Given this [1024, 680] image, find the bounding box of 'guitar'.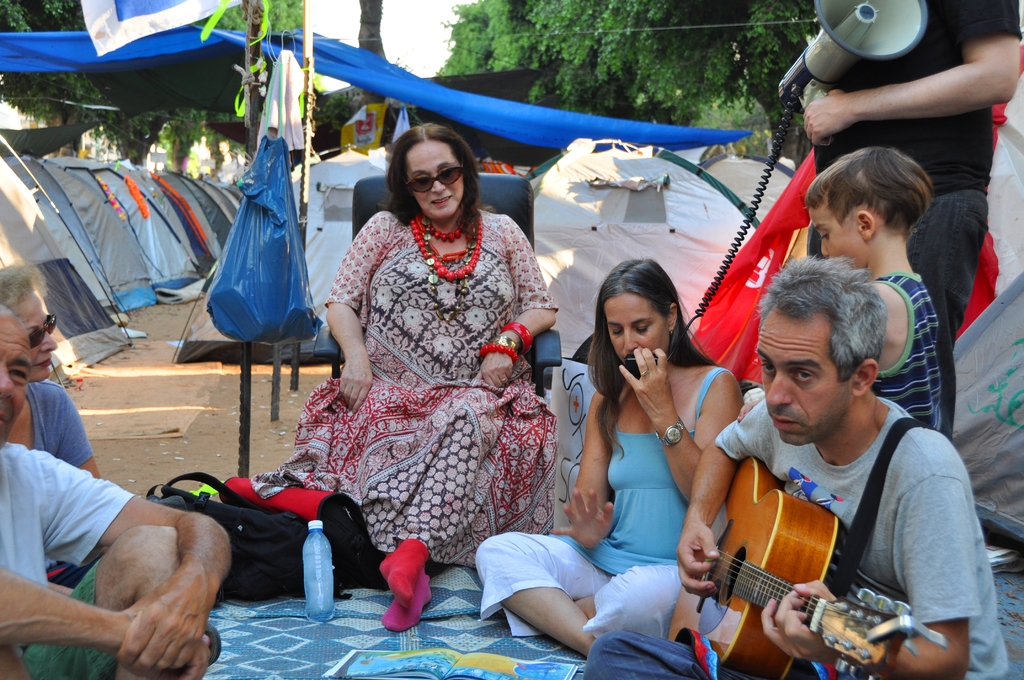
Rect(662, 455, 950, 679).
